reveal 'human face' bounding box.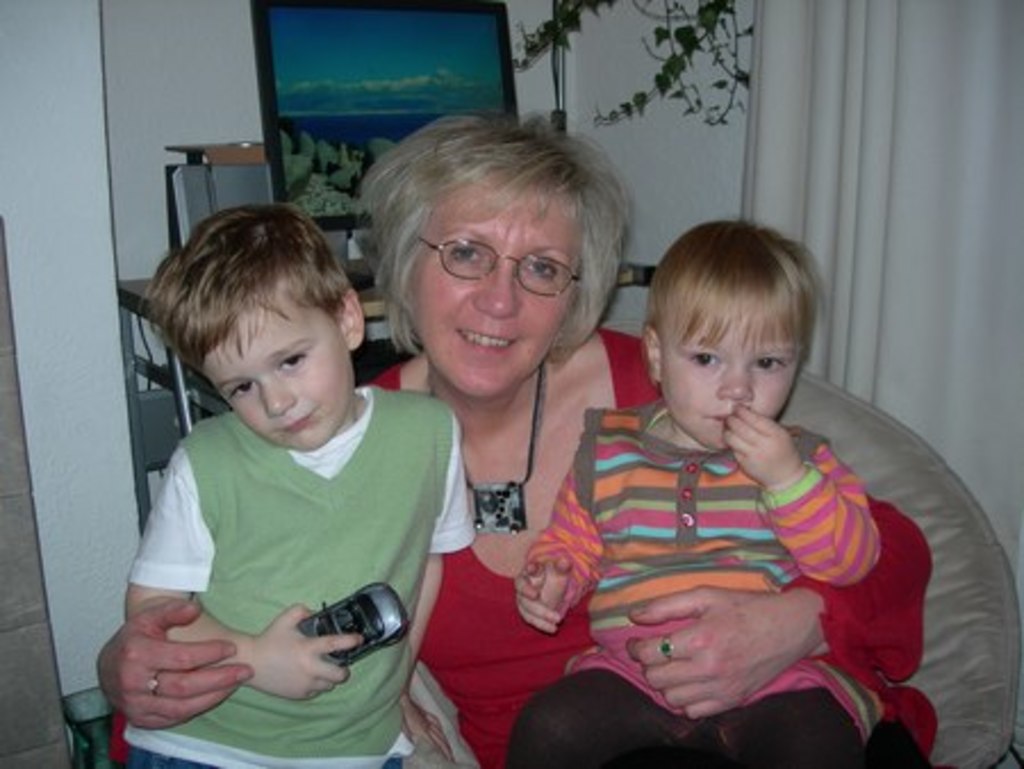
Revealed: pyautogui.locateOnScreen(405, 187, 571, 394).
